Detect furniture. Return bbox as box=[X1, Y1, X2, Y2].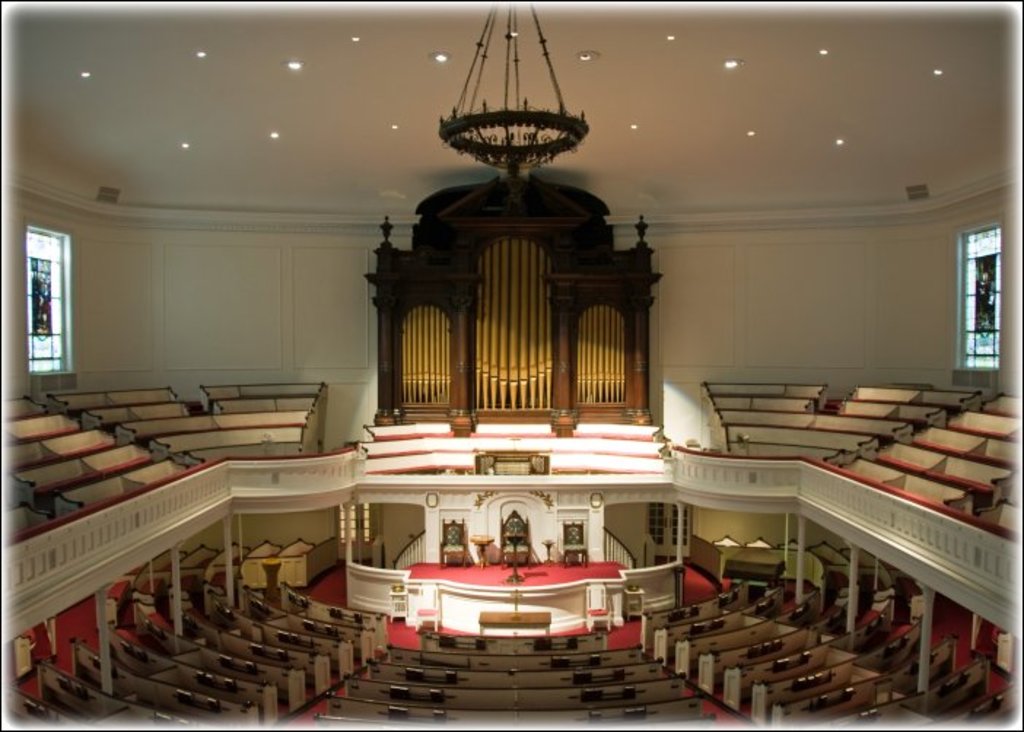
box=[562, 519, 589, 566].
